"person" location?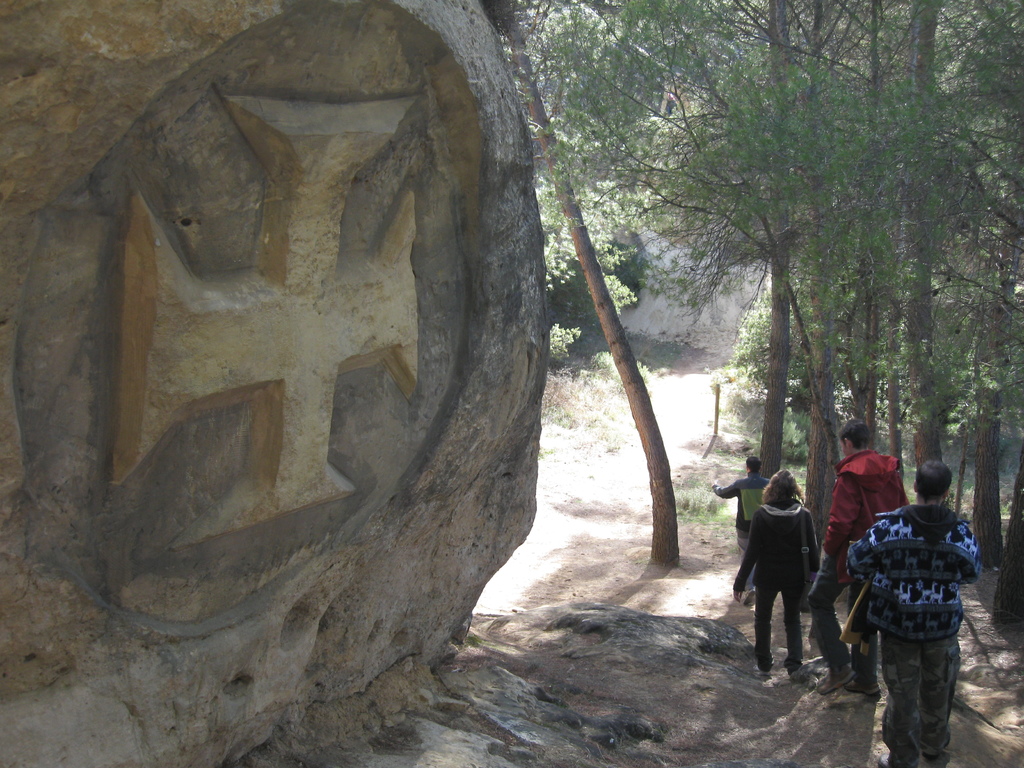
region(846, 459, 985, 767)
